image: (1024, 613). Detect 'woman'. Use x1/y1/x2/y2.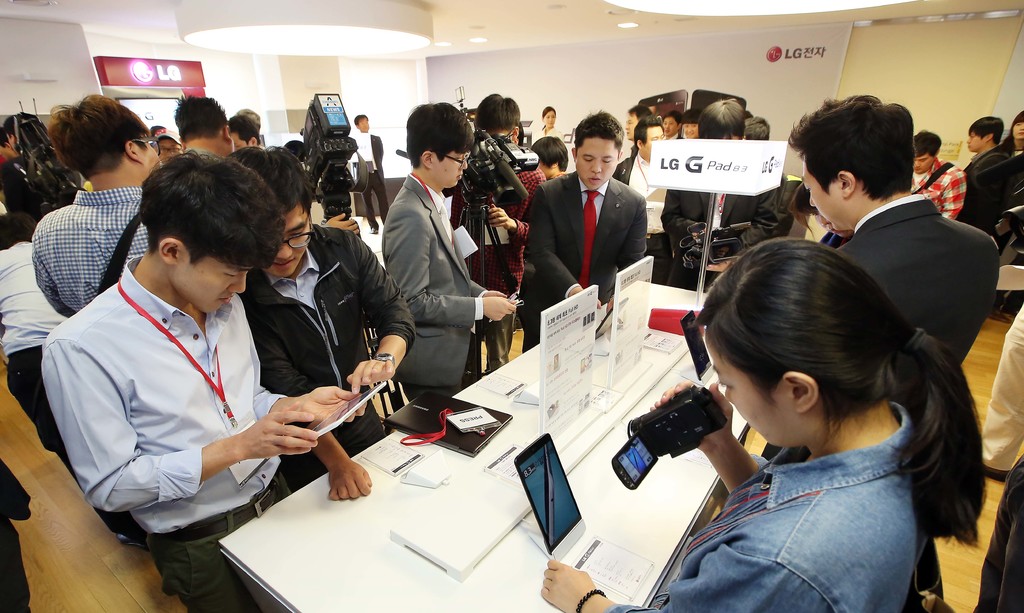
1004/113/1023/149.
